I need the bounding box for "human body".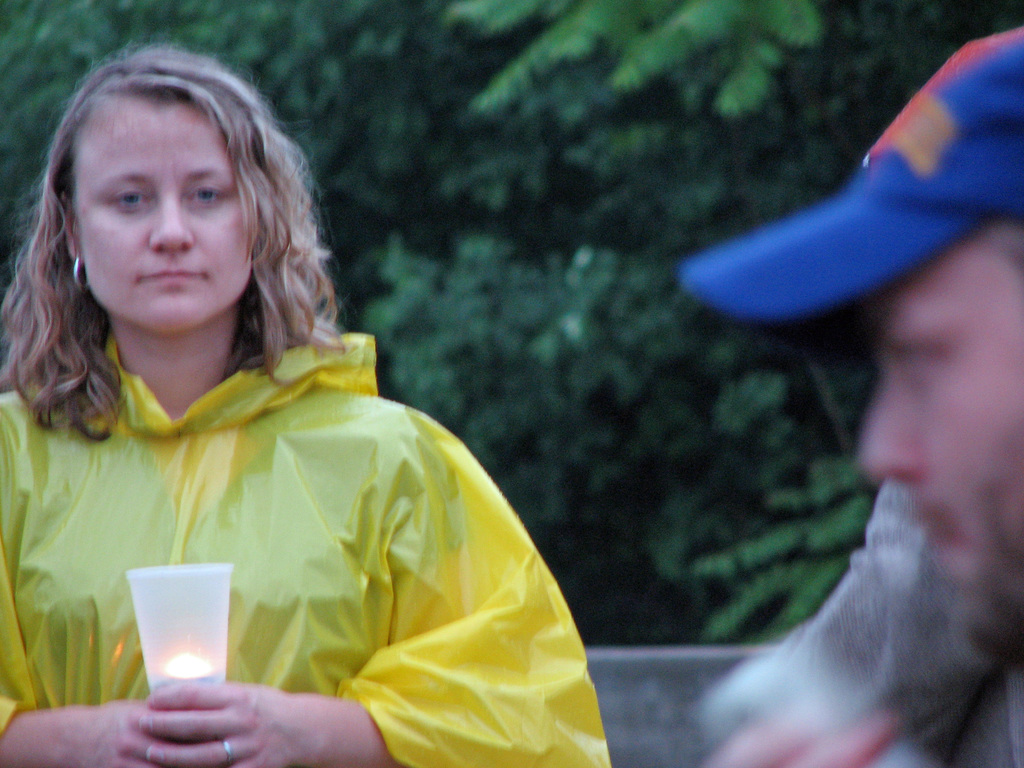
Here it is: 0, 127, 627, 745.
